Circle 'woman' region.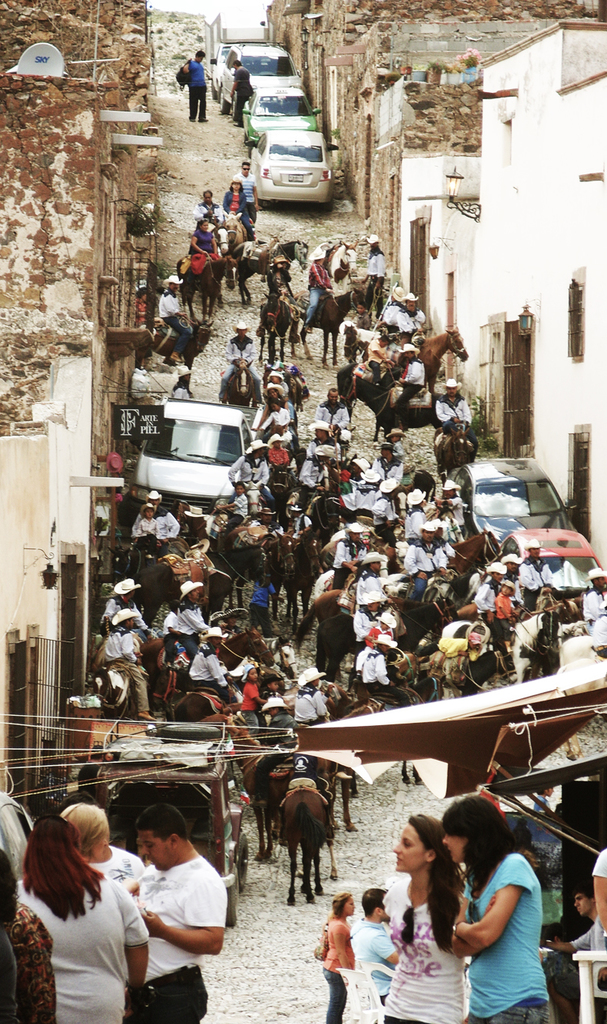
Region: region(12, 813, 154, 1023).
